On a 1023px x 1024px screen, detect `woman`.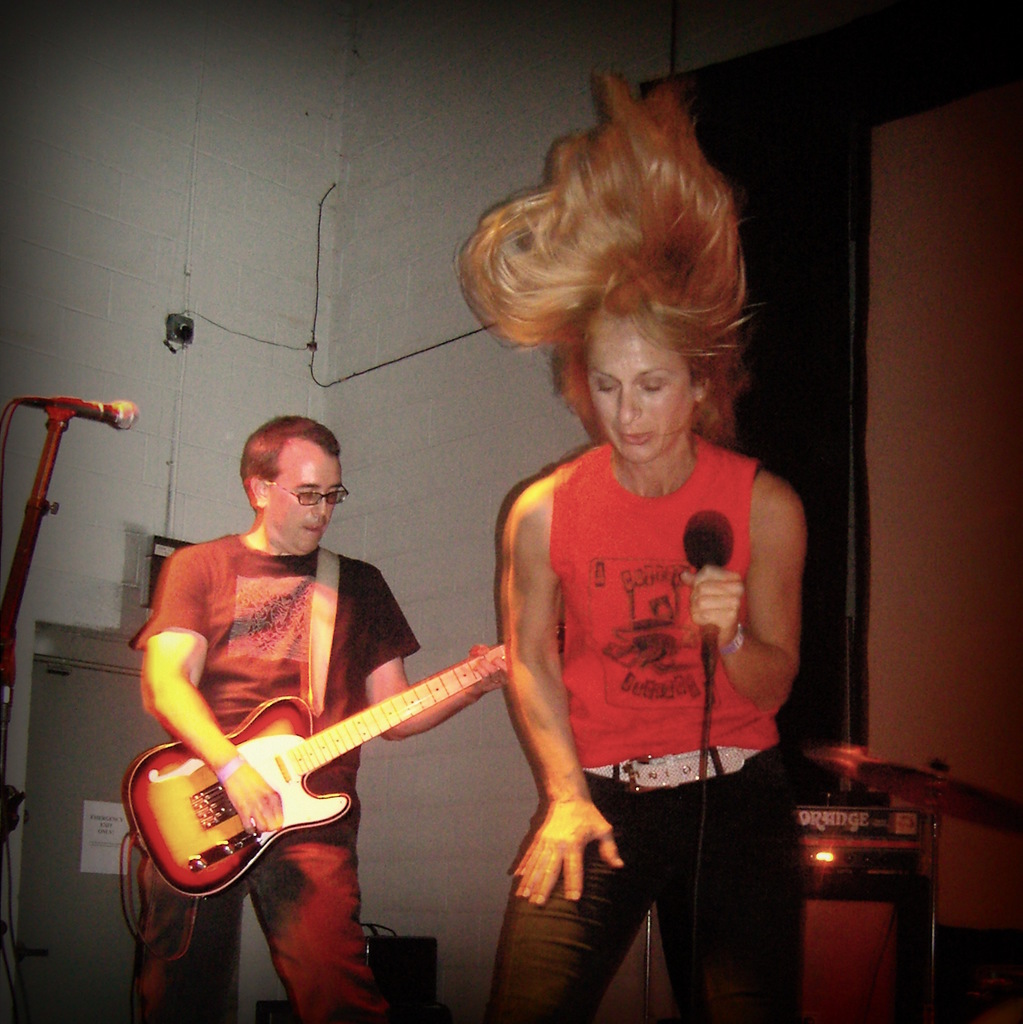
(x1=447, y1=150, x2=833, y2=997).
